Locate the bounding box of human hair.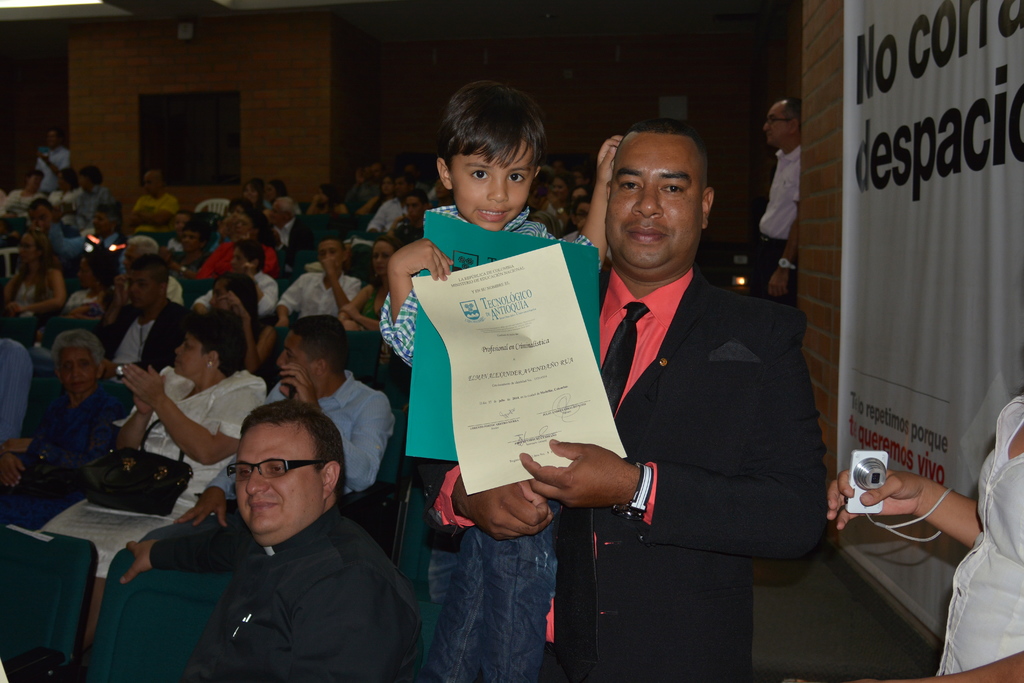
Bounding box: Rect(131, 253, 169, 284).
